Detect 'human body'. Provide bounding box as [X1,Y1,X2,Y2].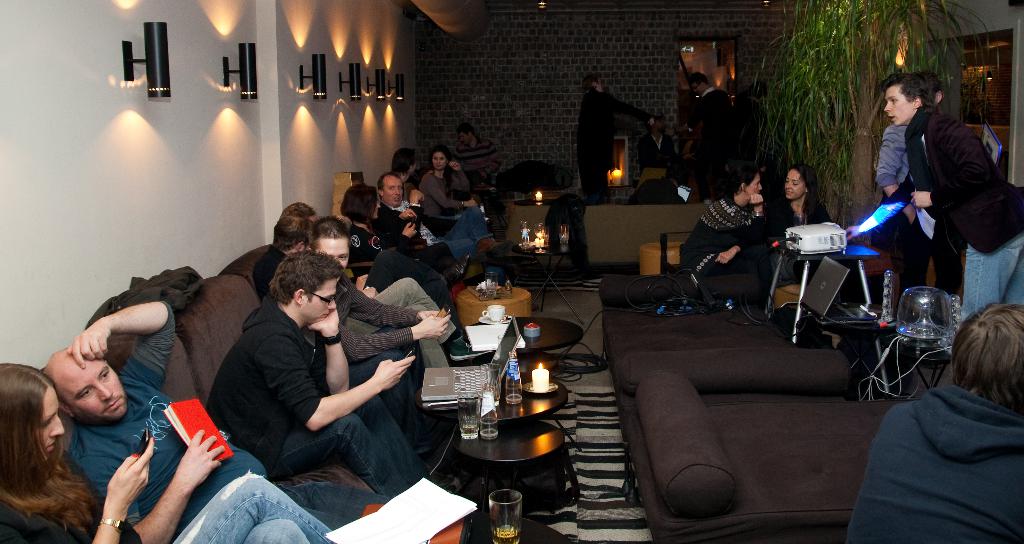
[678,167,780,306].
